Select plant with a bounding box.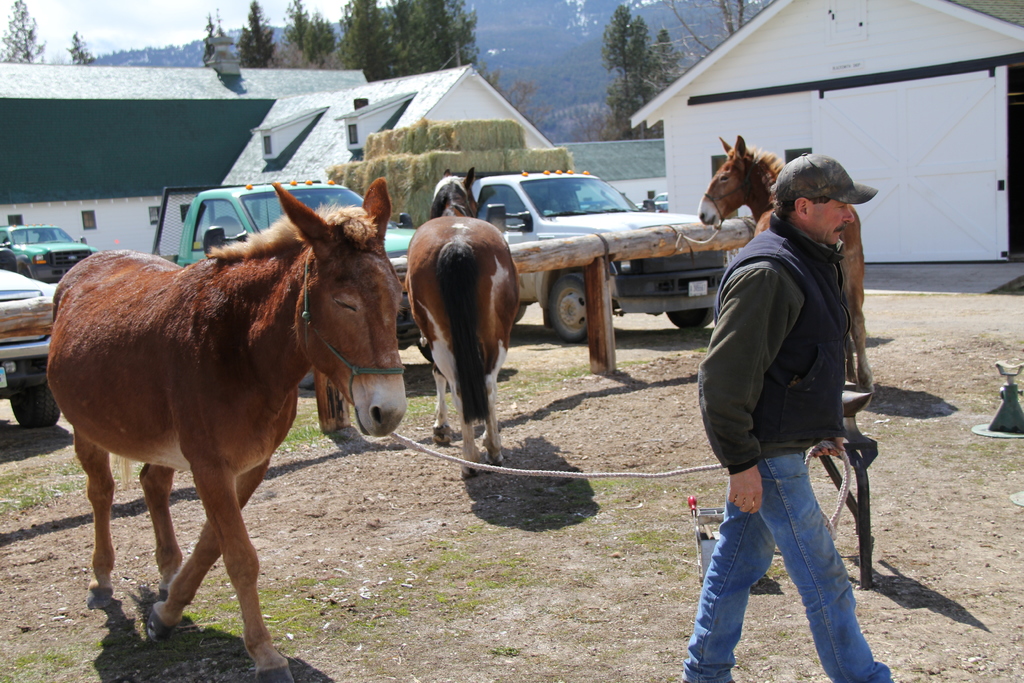
box=[504, 357, 585, 400].
